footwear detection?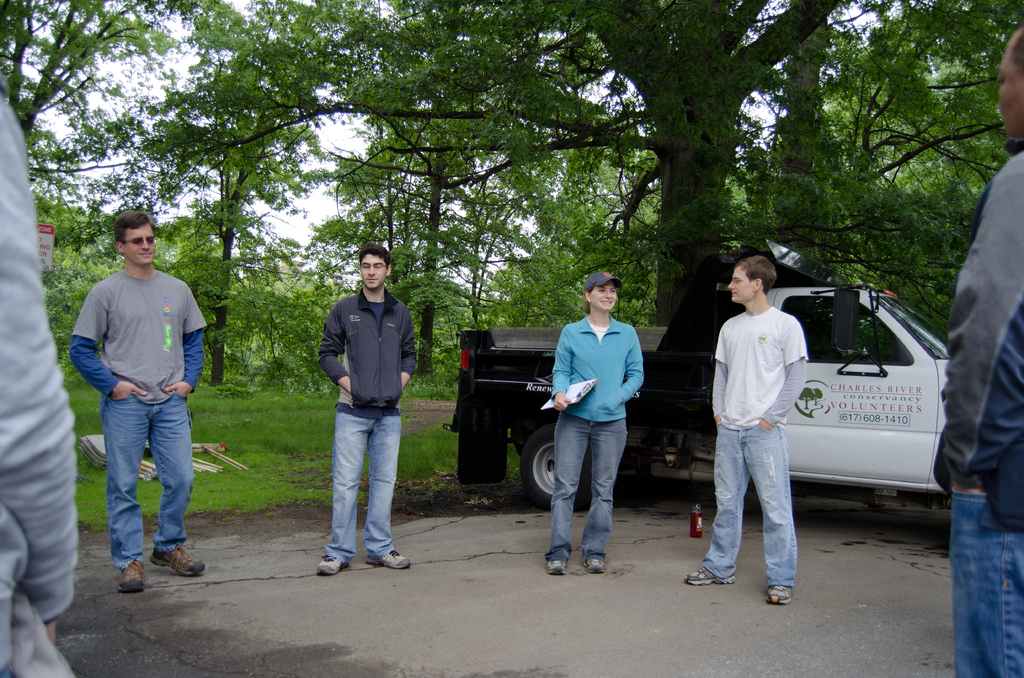
Rect(366, 549, 409, 571)
